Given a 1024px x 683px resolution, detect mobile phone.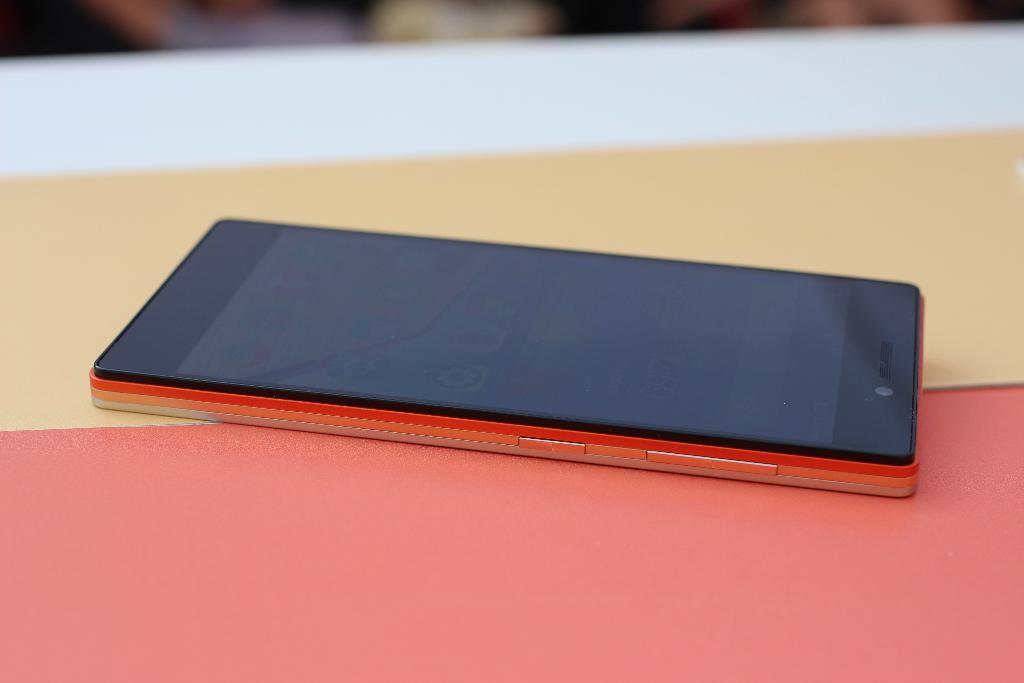
37 227 952 483.
